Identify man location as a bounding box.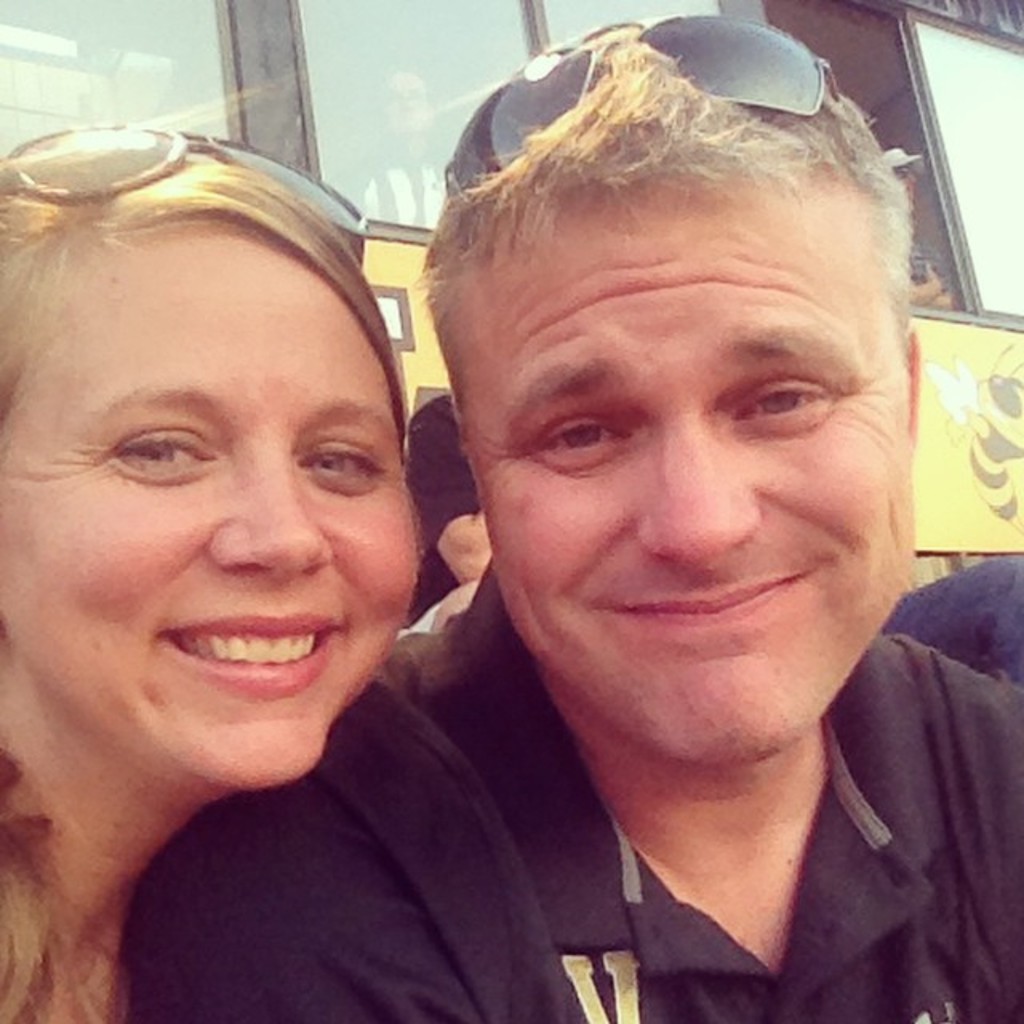
(left=883, top=149, right=955, bottom=309).
